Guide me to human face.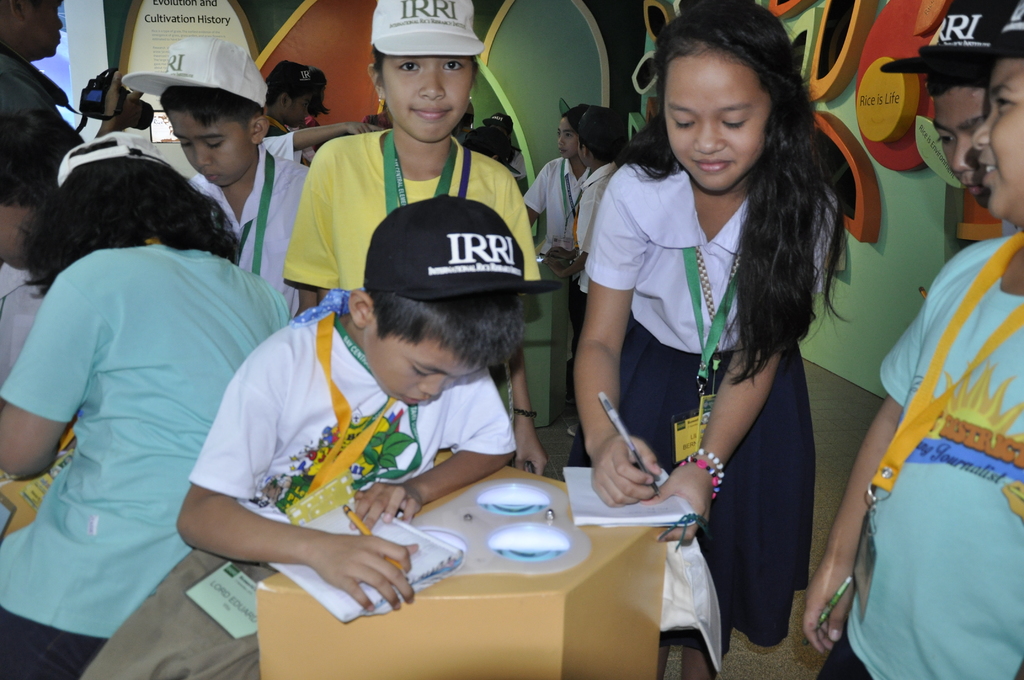
Guidance: x1=664 y1=54 x2=760 y2=194.
